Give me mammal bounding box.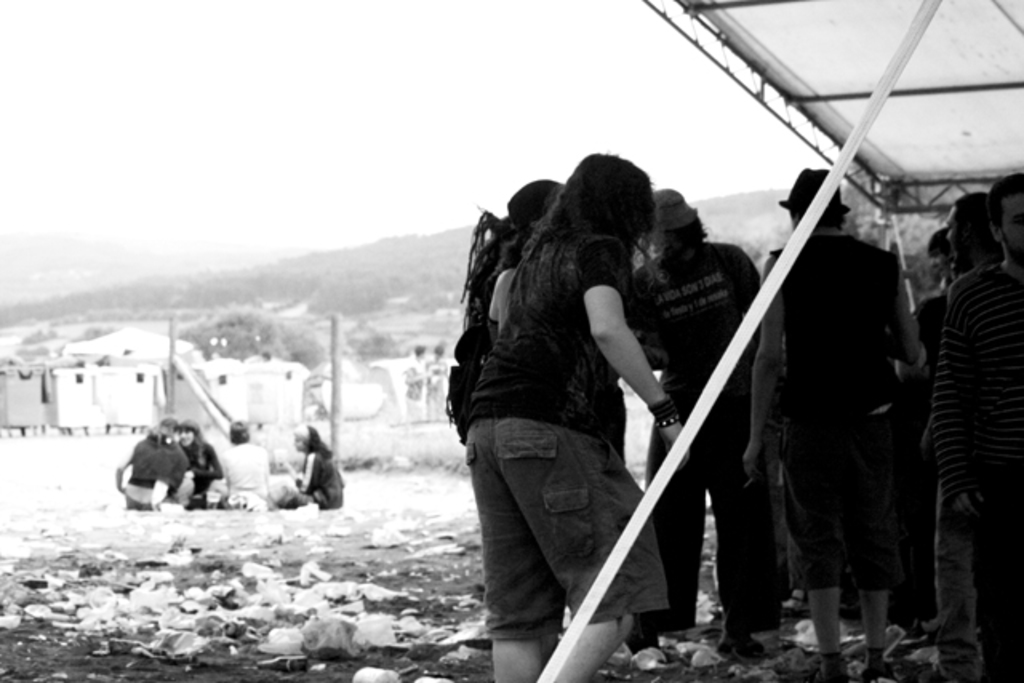
[454,179,570,653].
